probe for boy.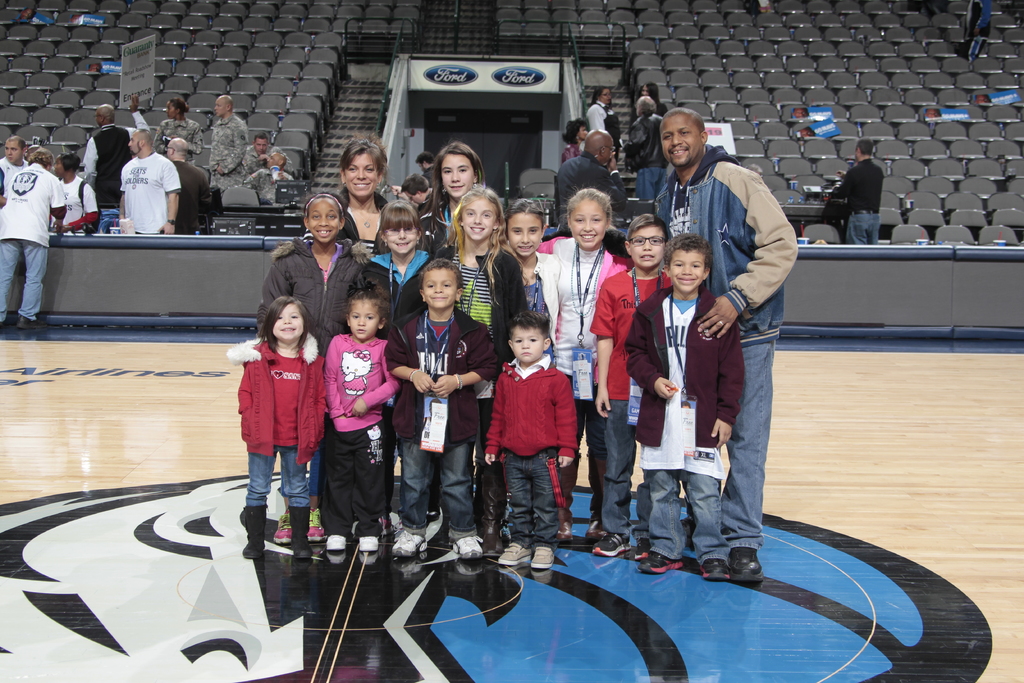
Probe result: 482 310 579 573.
